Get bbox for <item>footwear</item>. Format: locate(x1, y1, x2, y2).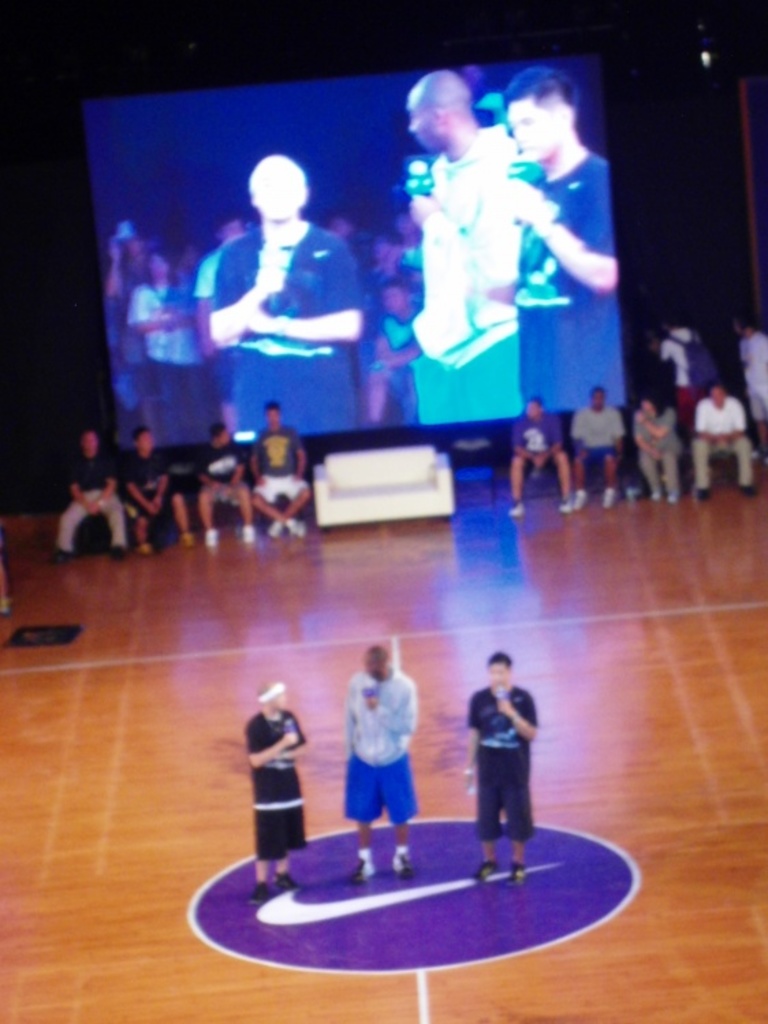
locate(506, 502, 525, 514).
